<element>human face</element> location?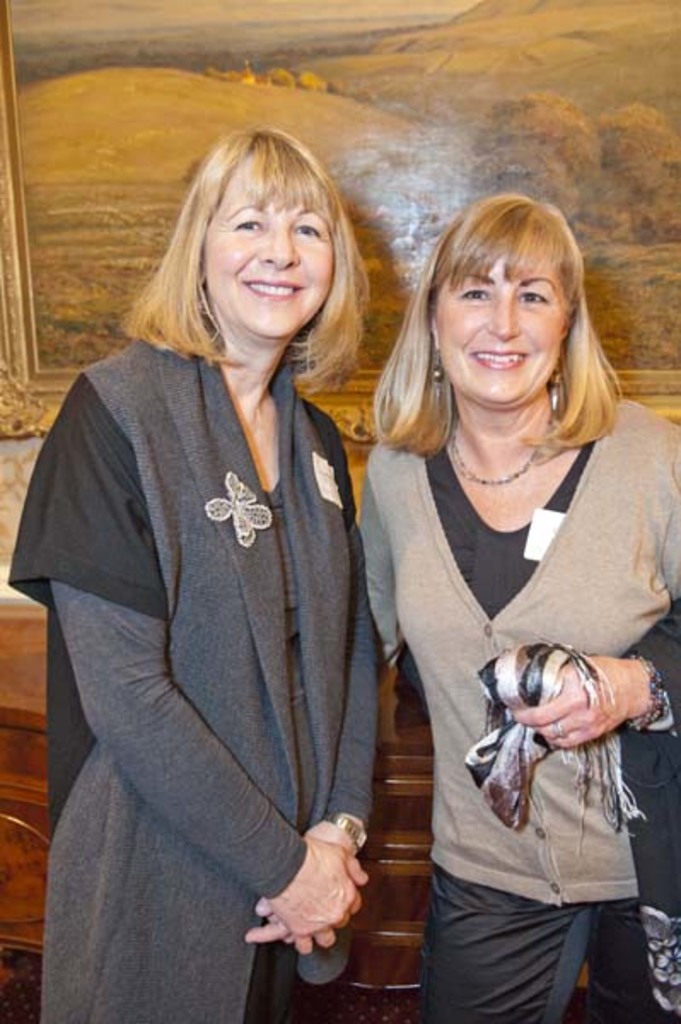
<box>440,253,560,404</box>
